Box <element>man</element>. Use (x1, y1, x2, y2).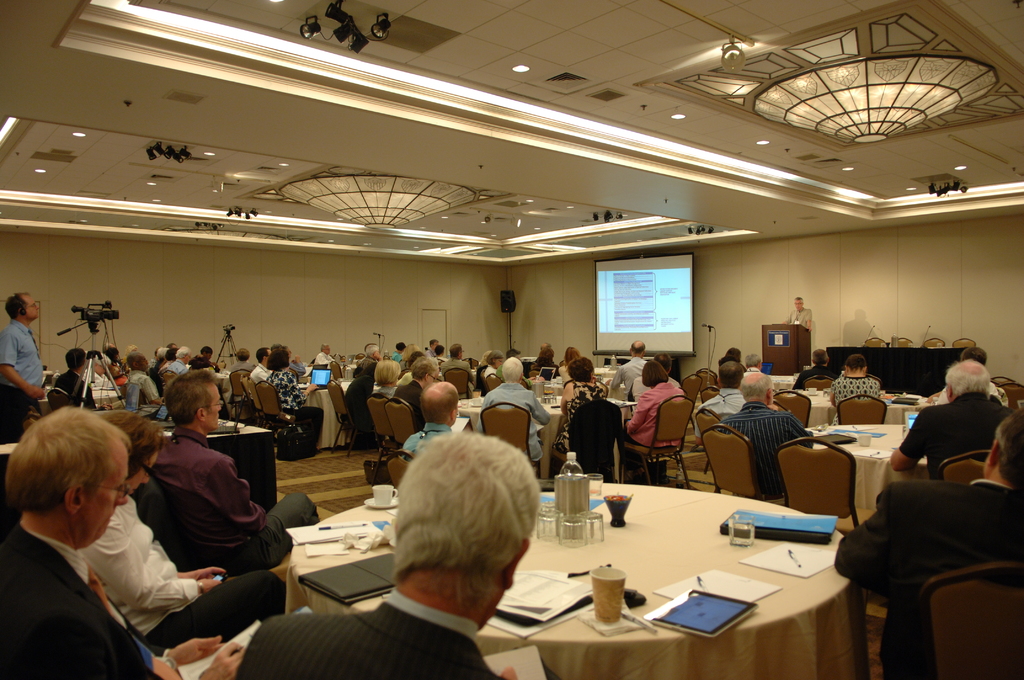
(781, 295, 813, 333).
